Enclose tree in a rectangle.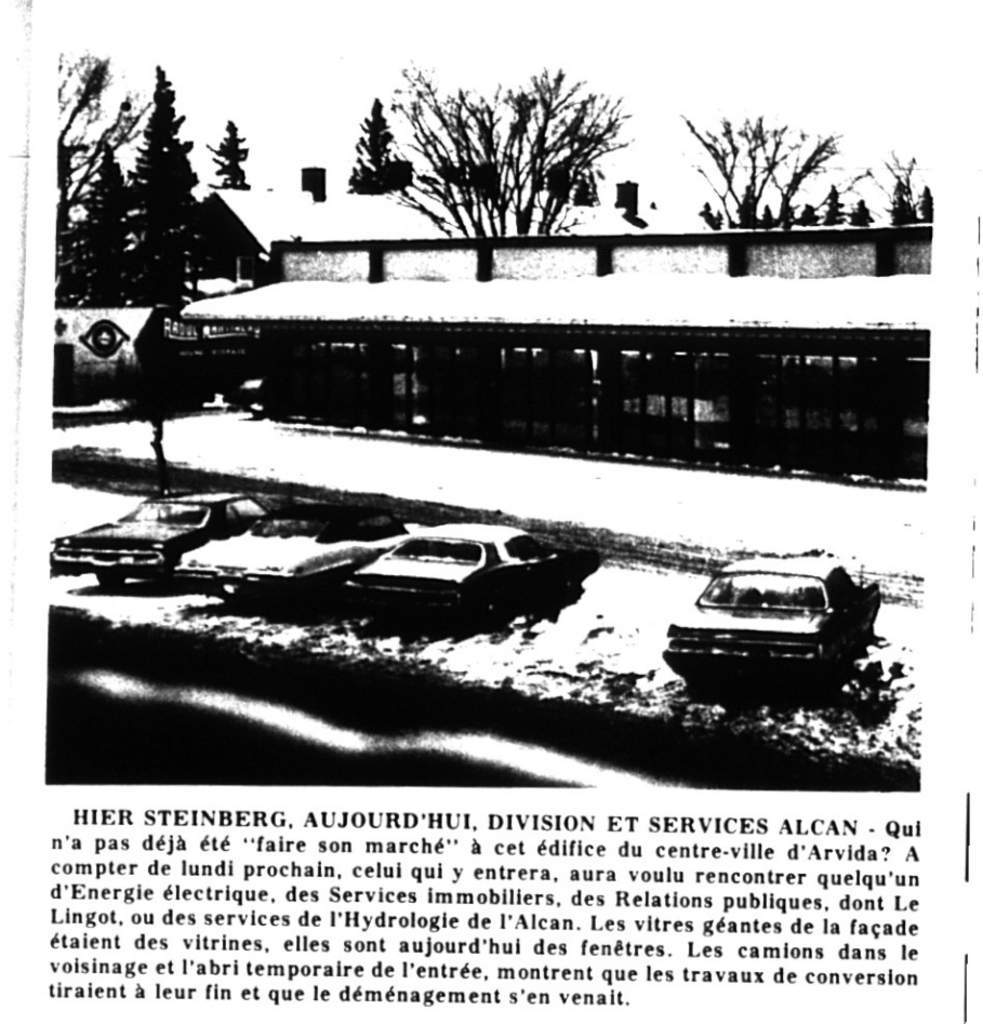
<bbox>693, 106, 839, 227</bbox>.
